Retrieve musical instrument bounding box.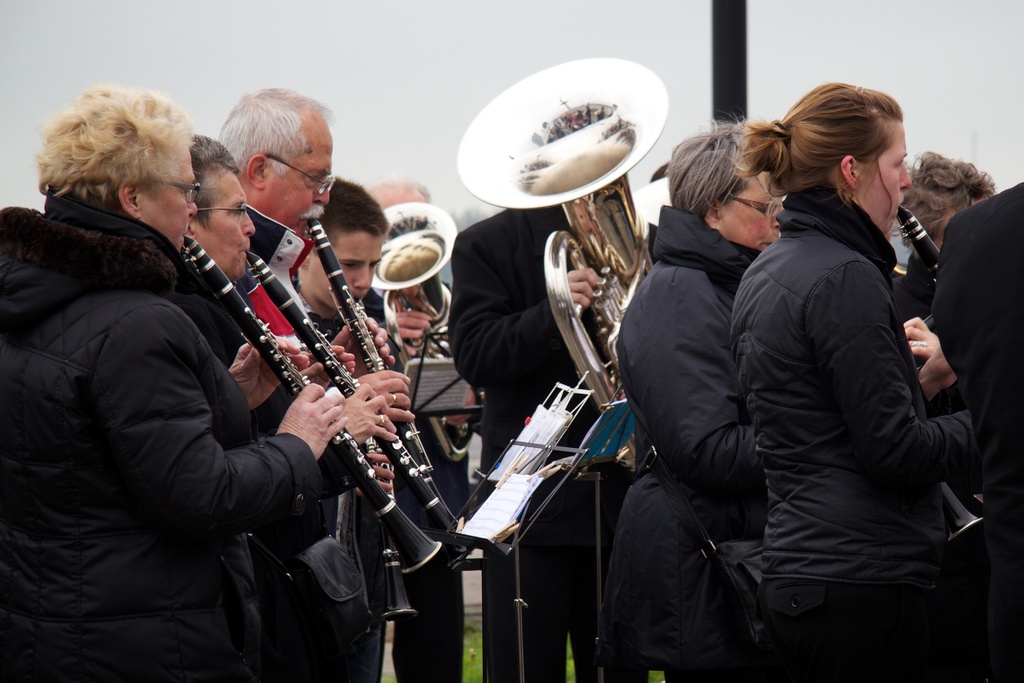
Bounding box: {"x1": 234, "y1": 245, "x2": 481, "y2": 563}.
